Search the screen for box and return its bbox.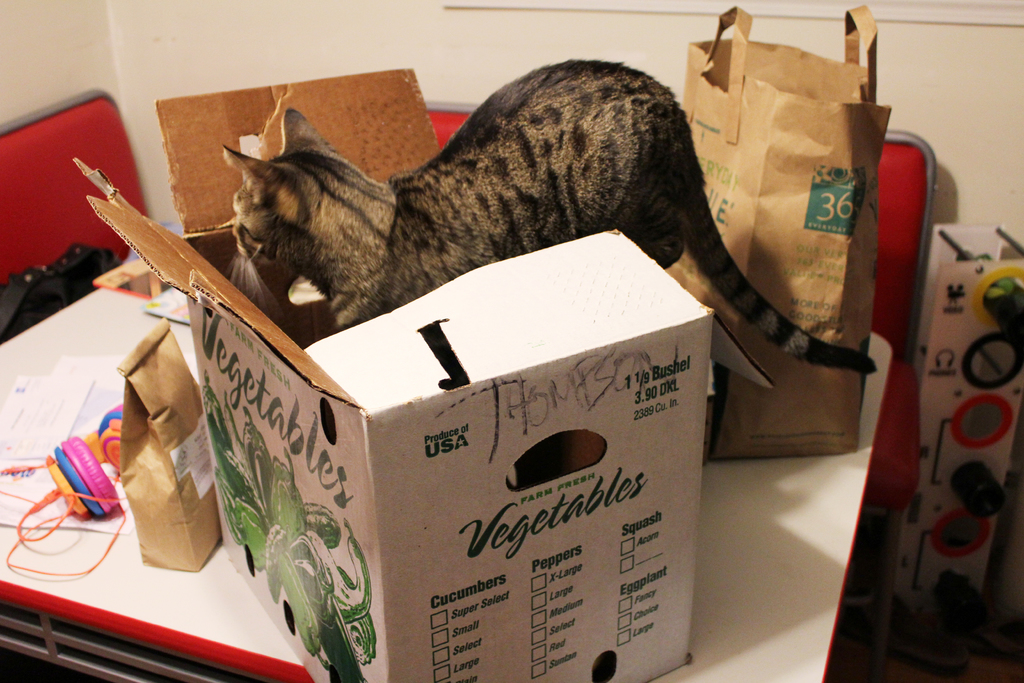
Found: 72 69 714 682.
